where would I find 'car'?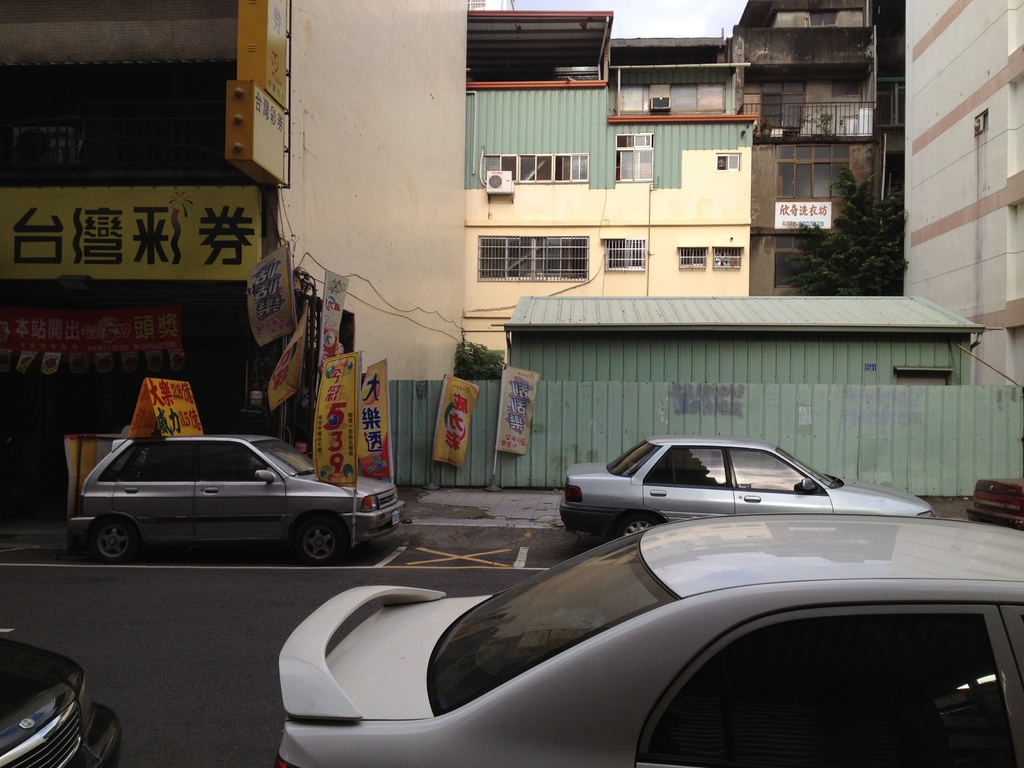
At locate(277, 513, 1023, 767).
